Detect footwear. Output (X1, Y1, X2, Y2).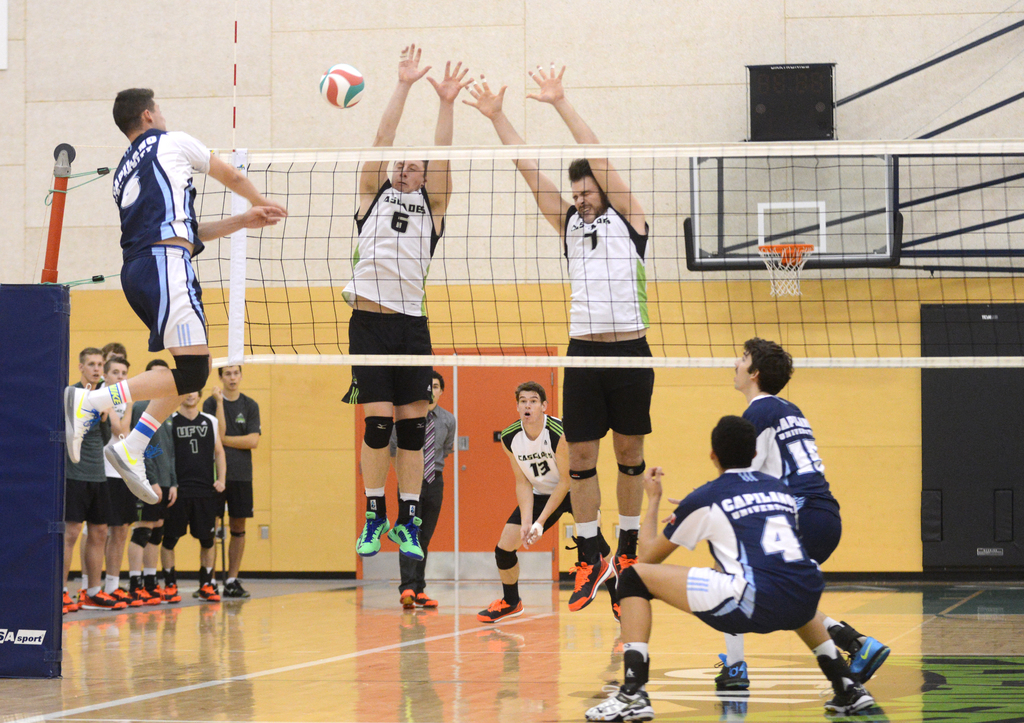
(64, 384, 99, 462).
